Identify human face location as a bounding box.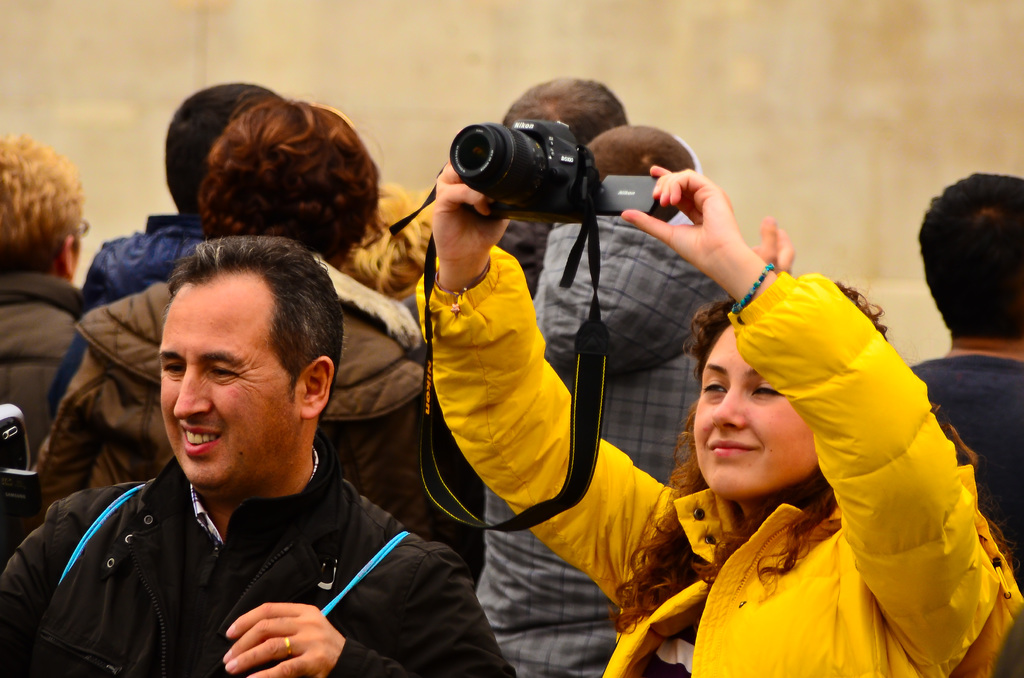
region(158, 275, 288, 490).
